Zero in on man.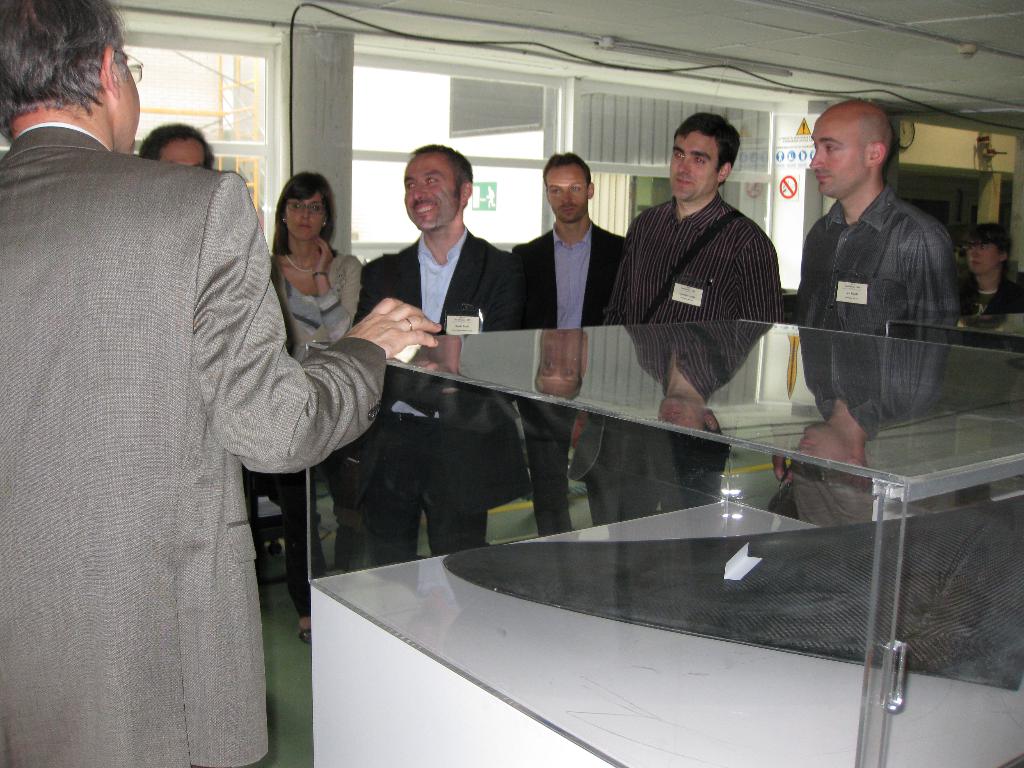
Zeroed in: (left=510, top=148, right=625, bottom=533).
